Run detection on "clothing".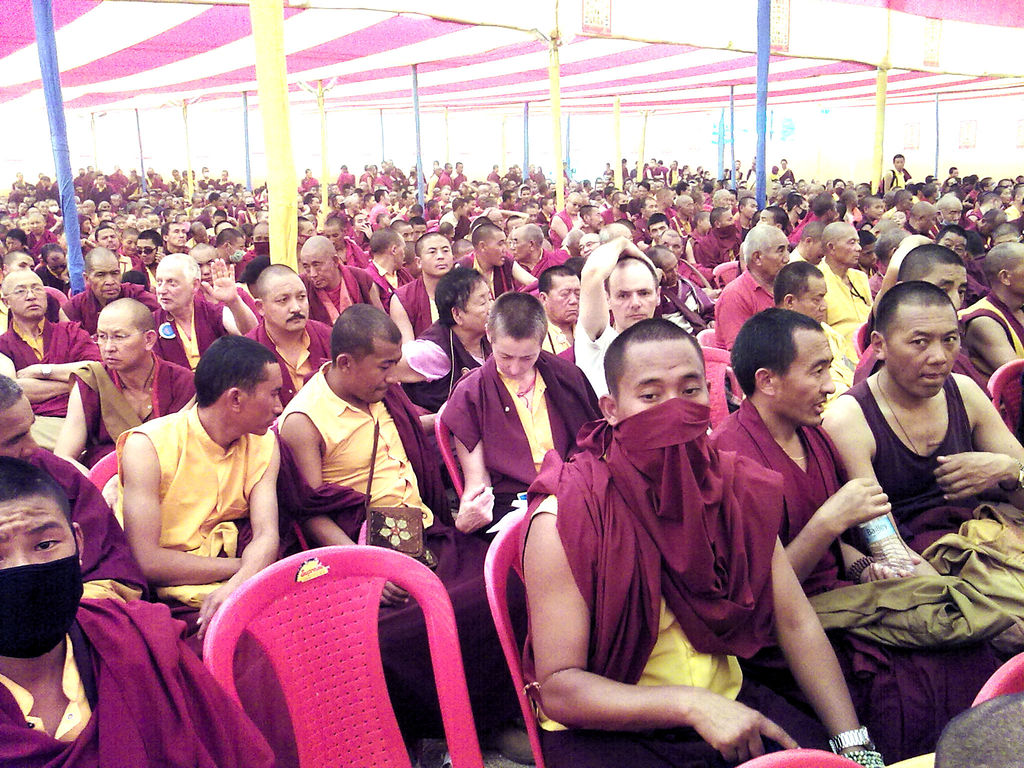
Result: detection(516, 403, 796, 767).
